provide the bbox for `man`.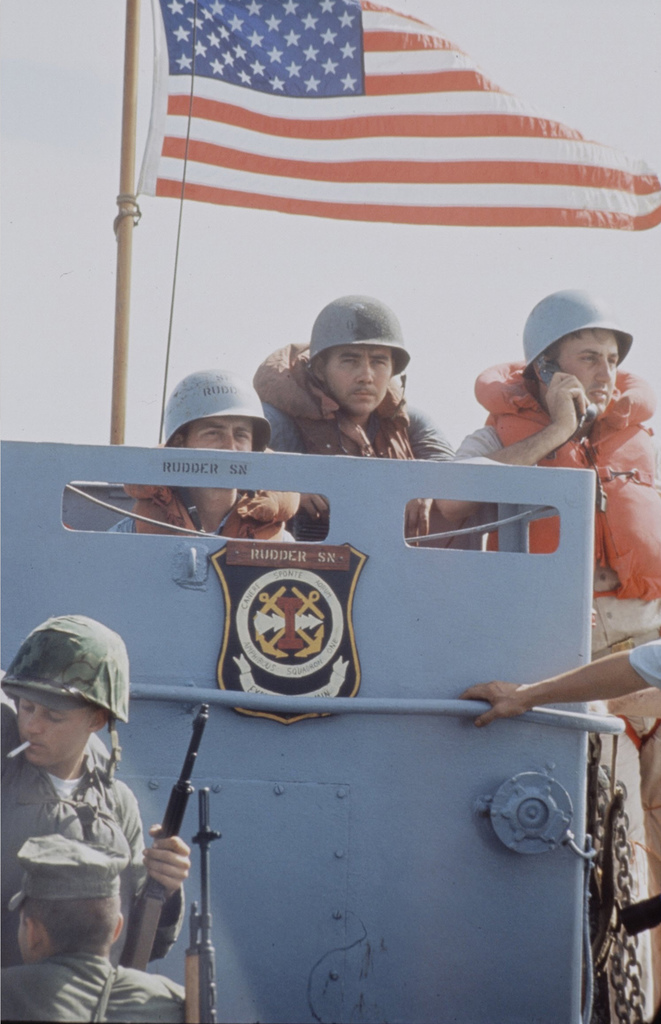
{"x1": 266, "y1": 290, "x2": 446, "y2": 548}.
